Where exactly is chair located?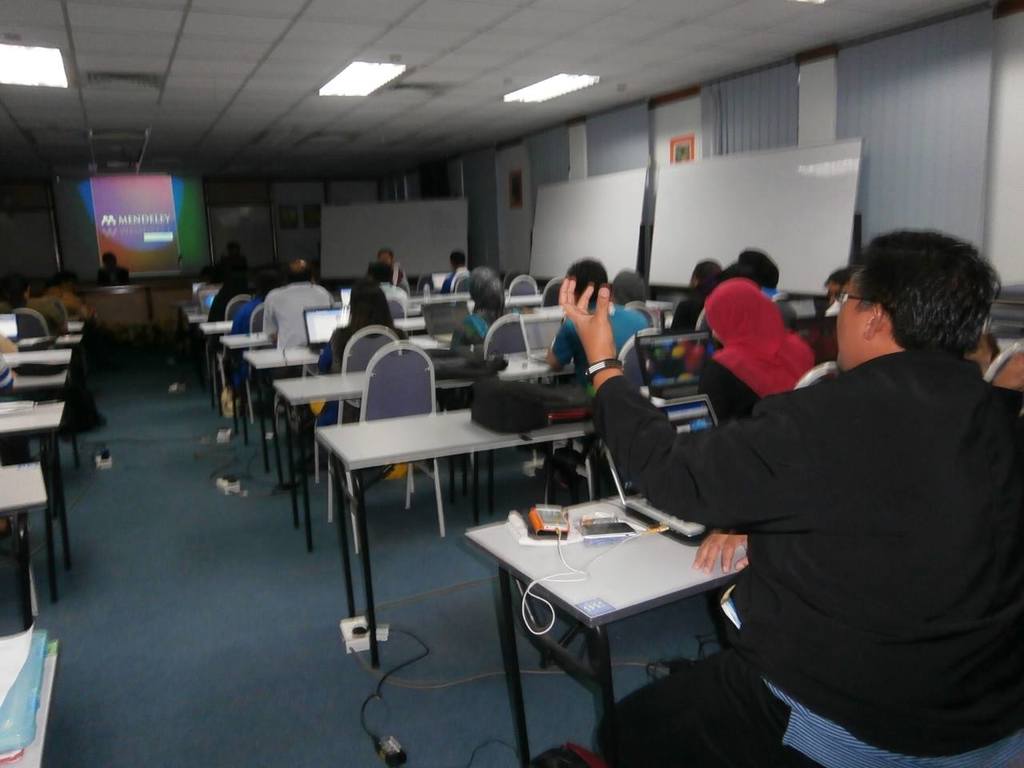
Its bounding box is [left=505, top=271, right=539, bottom=298].
